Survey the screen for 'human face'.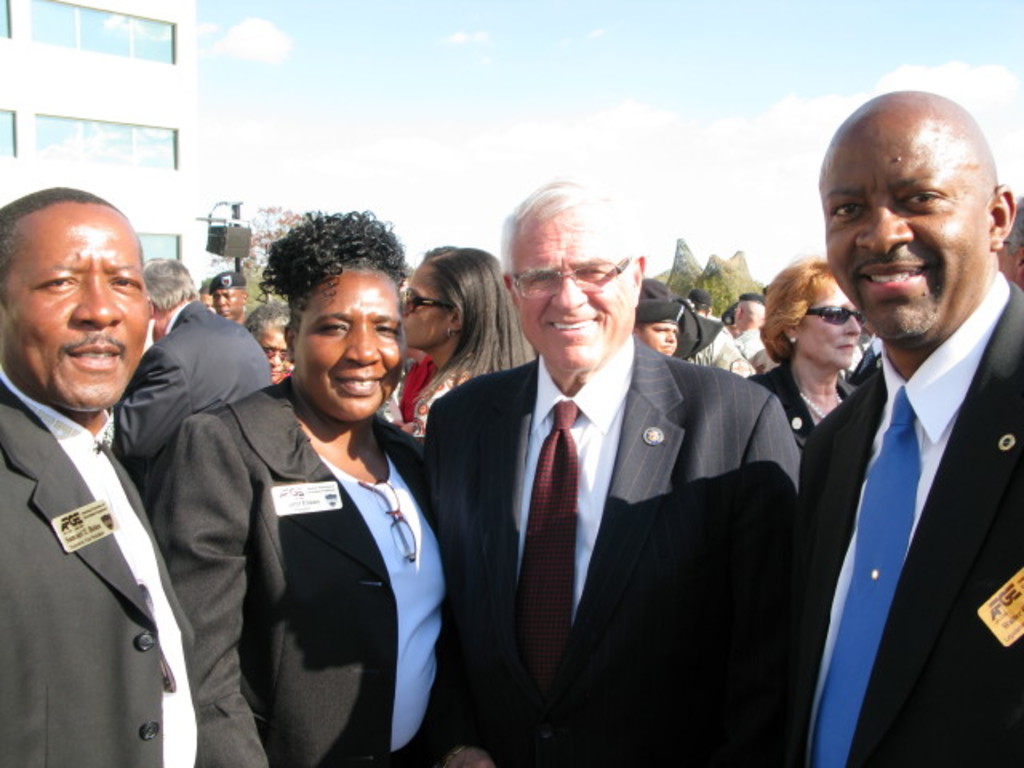
Survey found: 512/213/632/370.
